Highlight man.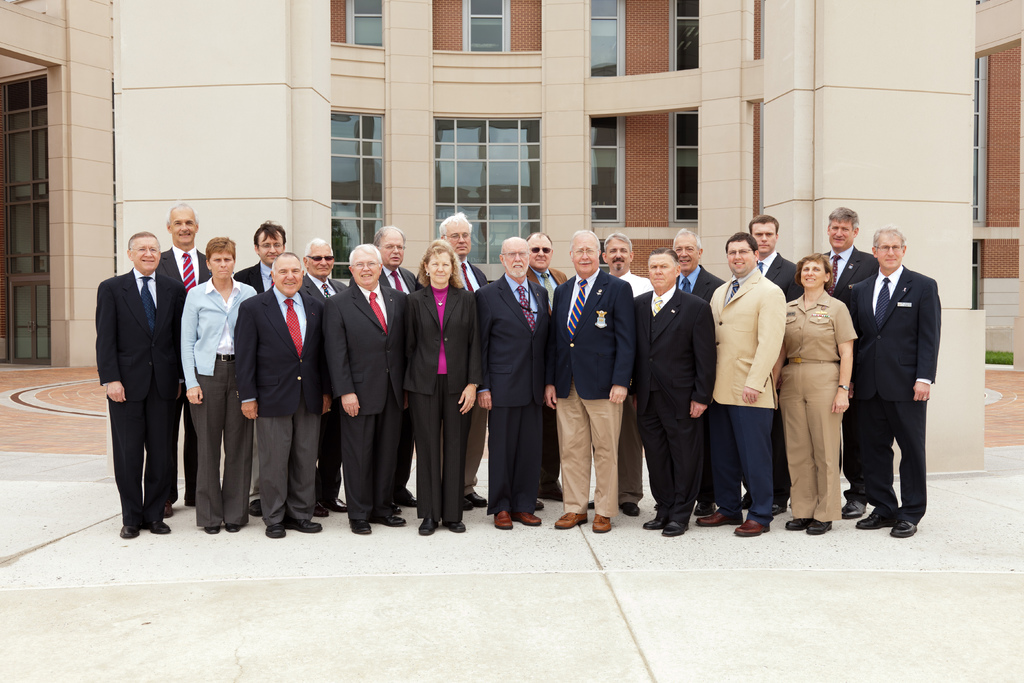
Highlighted region: bbox=[552, 228, 636, 531].
